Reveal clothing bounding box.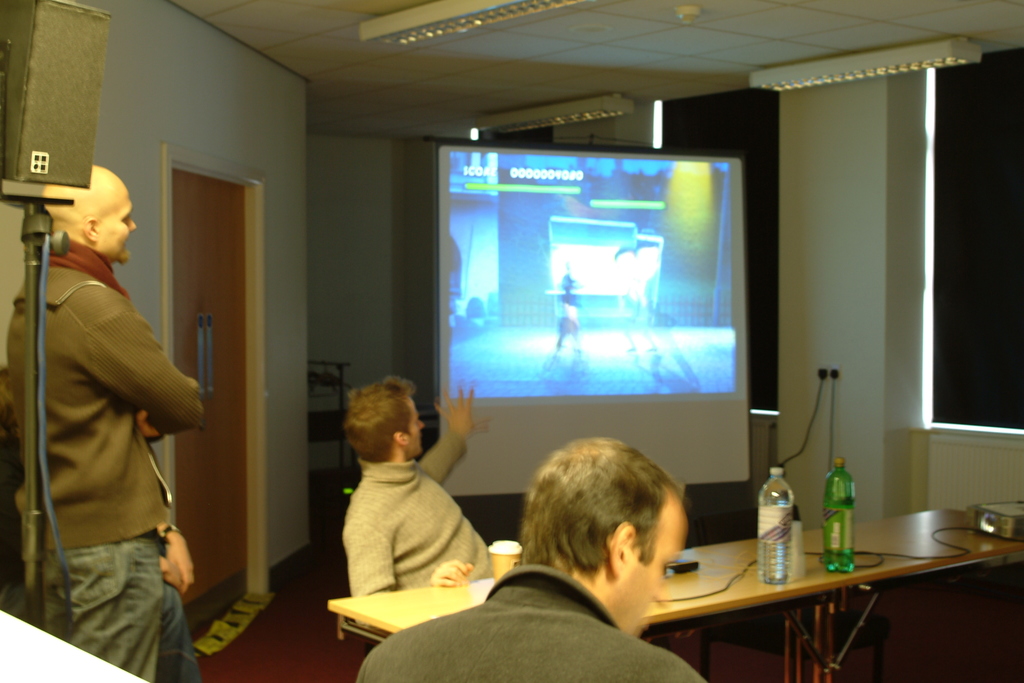
Revealed: Rect(2, 227, 204, 682).
